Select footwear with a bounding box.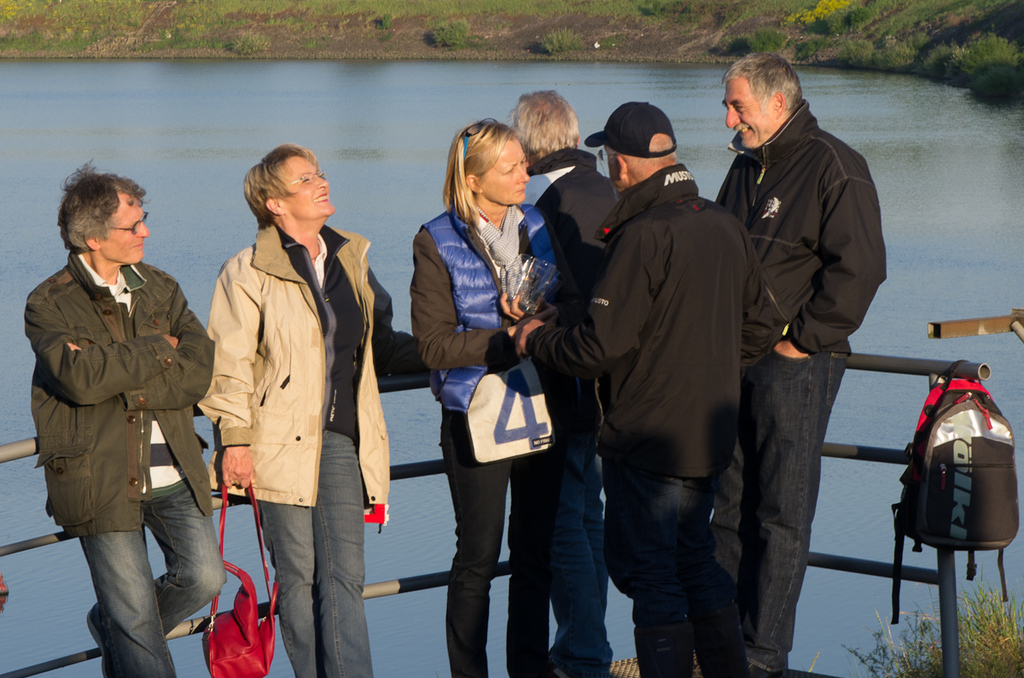
rect(748, 660, 788, 677).
